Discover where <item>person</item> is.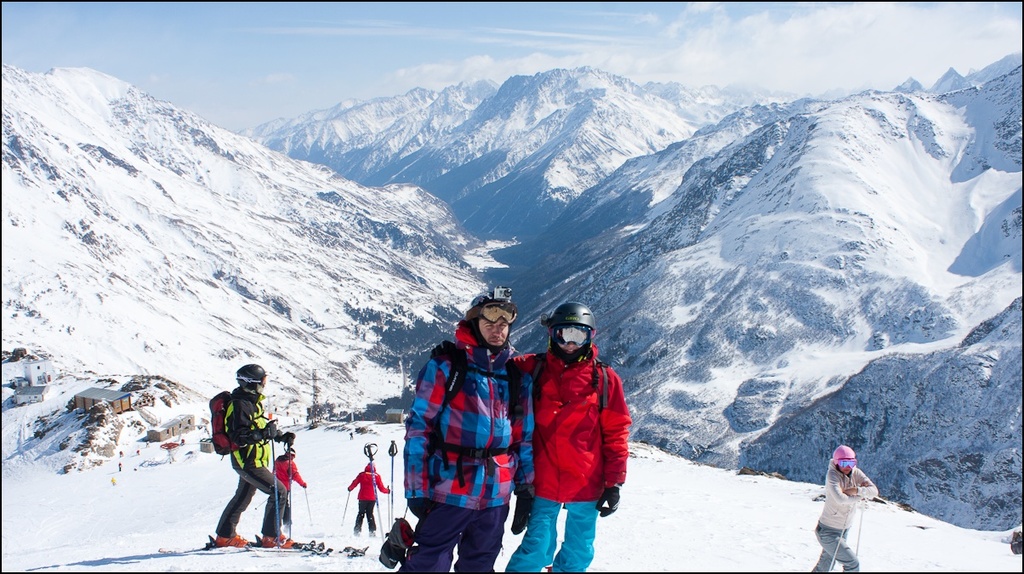
Discovered at rect(825, 450, 879, 554).
